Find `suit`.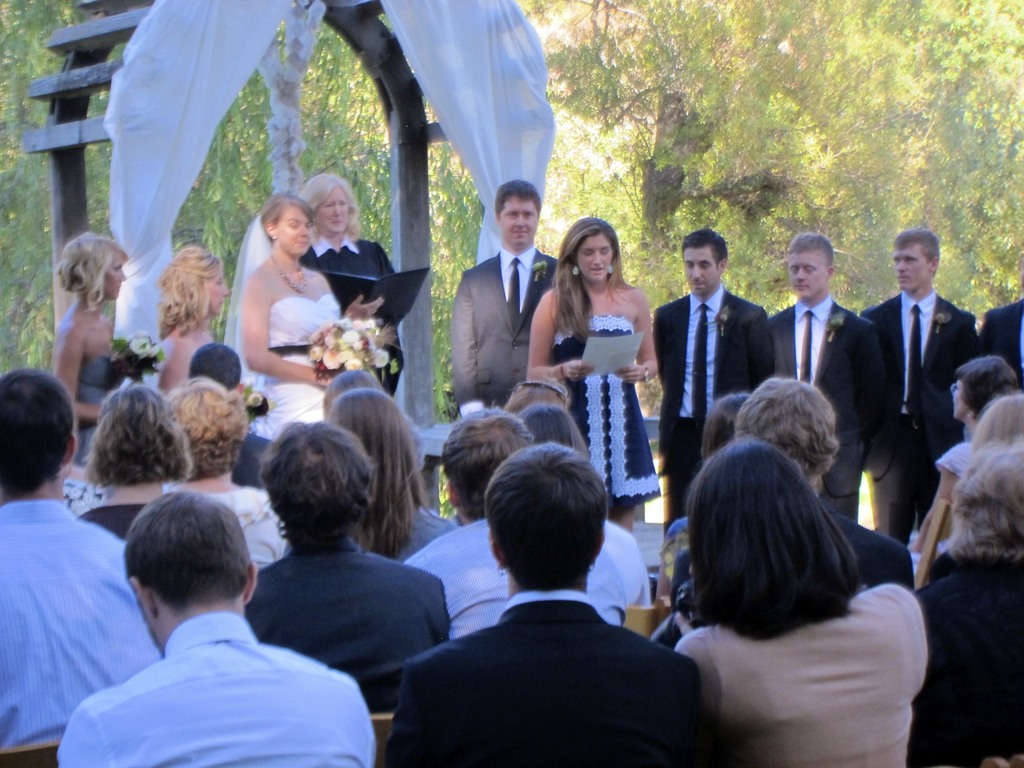
crop(376, 590, 723, 767).
